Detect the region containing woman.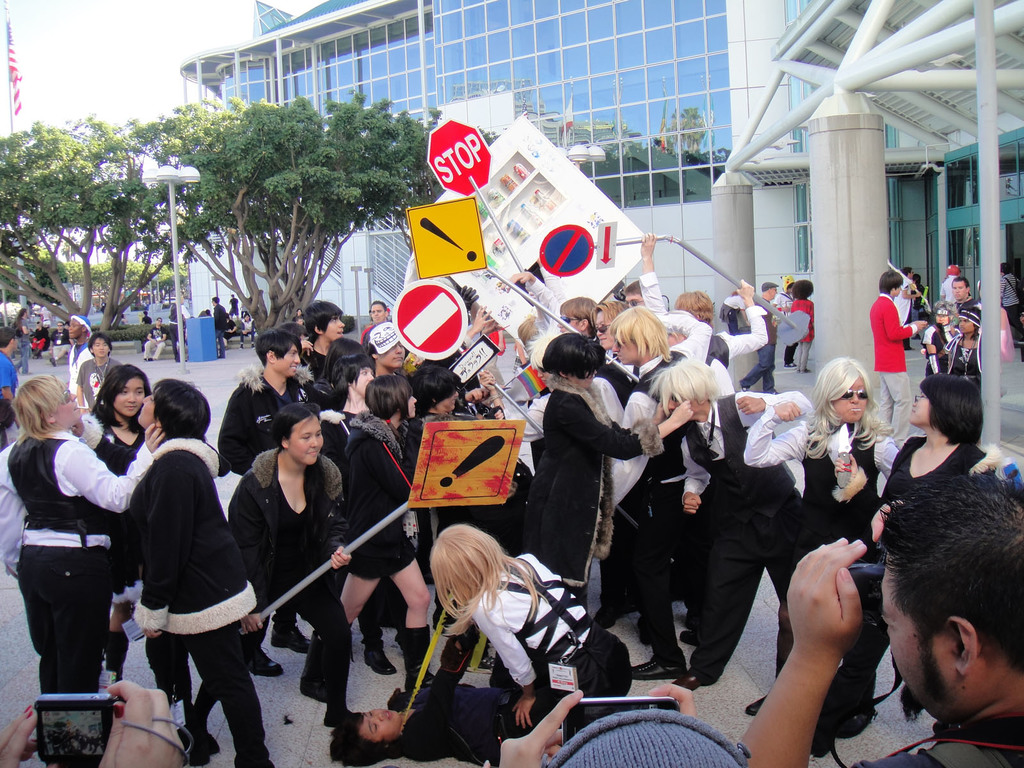
pyautogui.locateOnScreen(316, 353, 396, 685).
